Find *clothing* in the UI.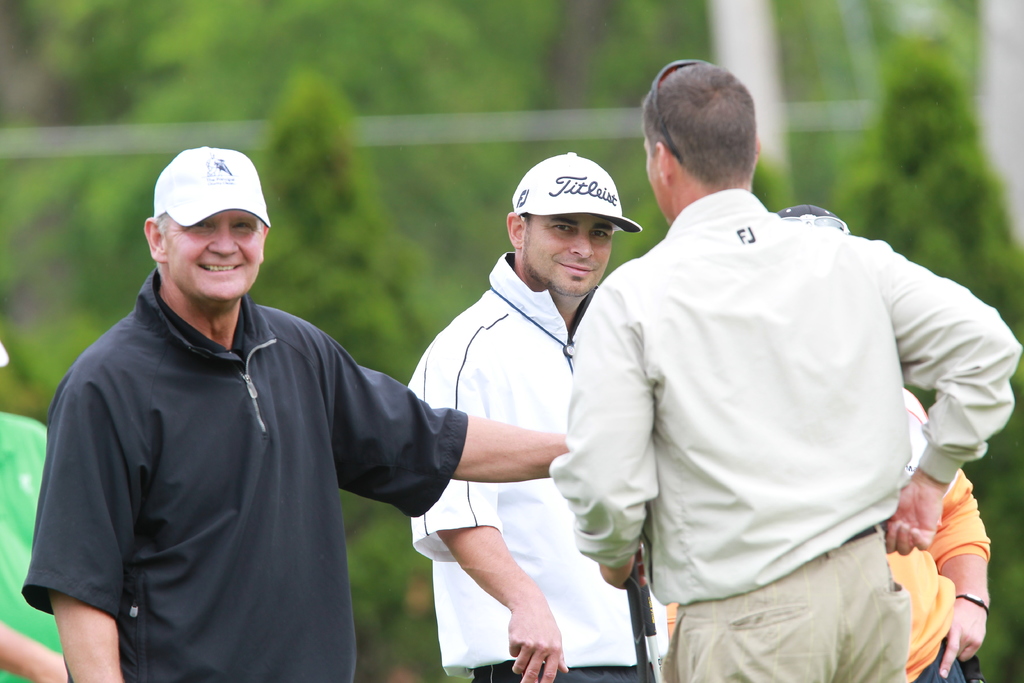
UI element at region(14, 272, 472, 682).
